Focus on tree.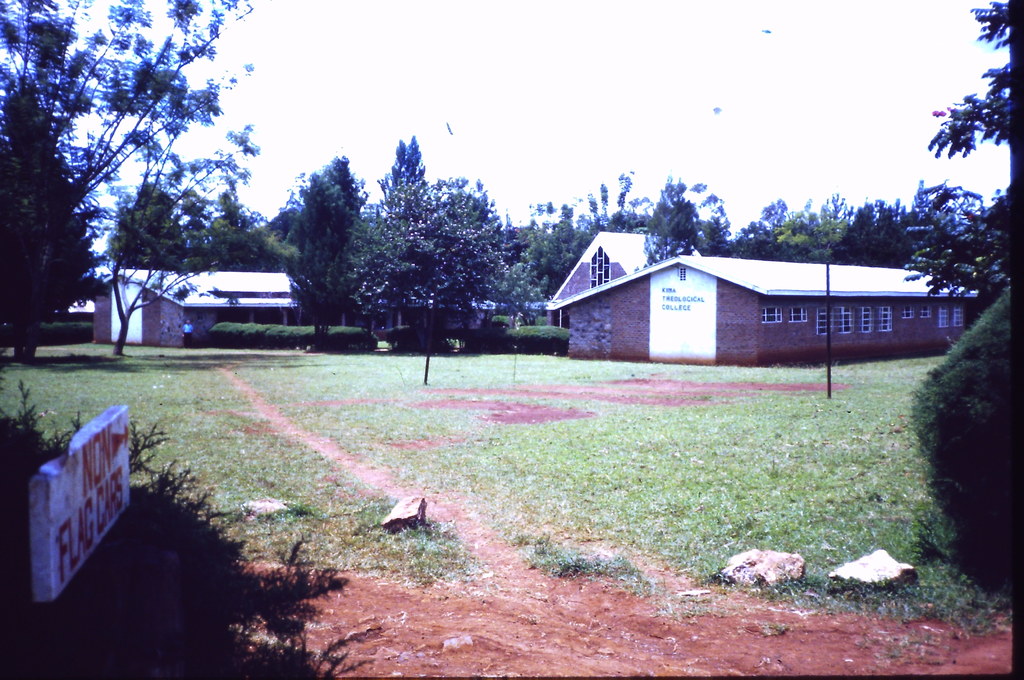
Focused at x1=829, y1=201, x2=934, y2=275.
